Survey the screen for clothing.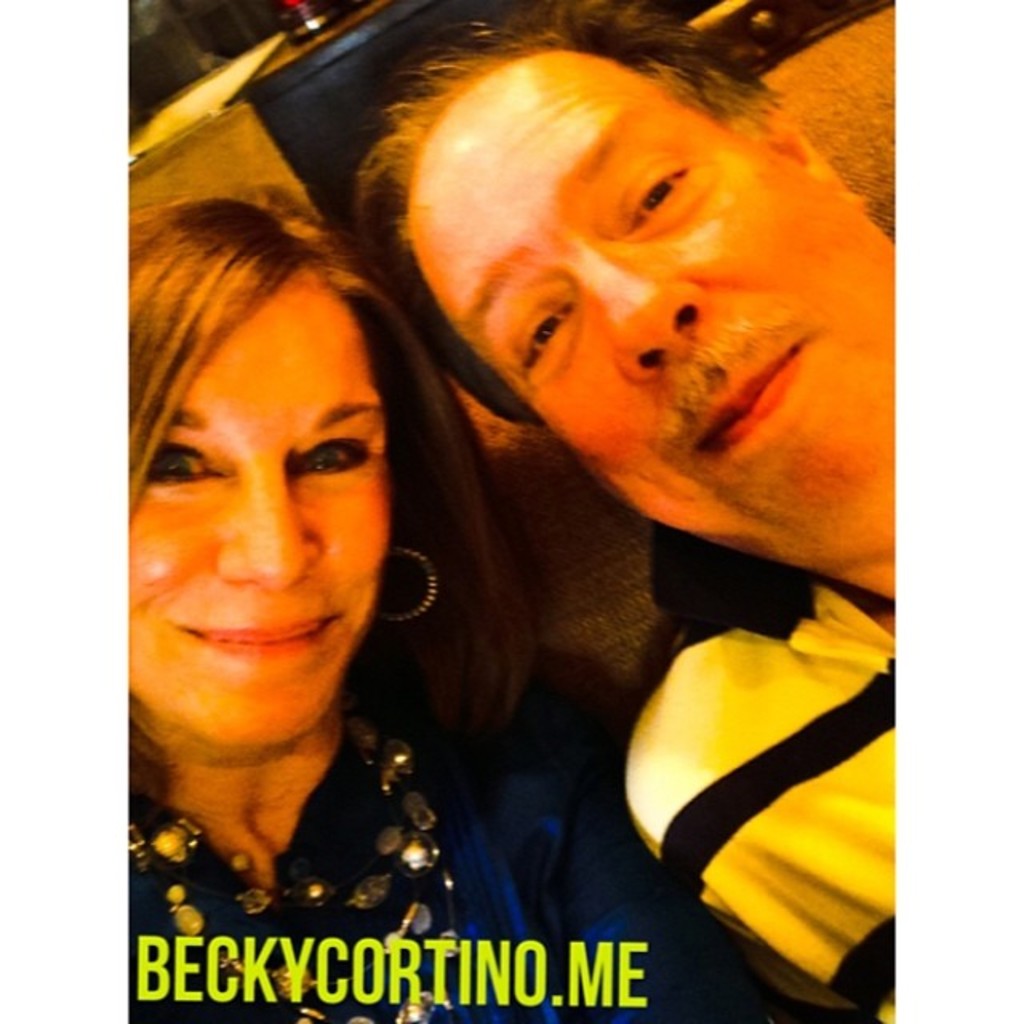
Survey found: (125, 710, 456, 1022).
